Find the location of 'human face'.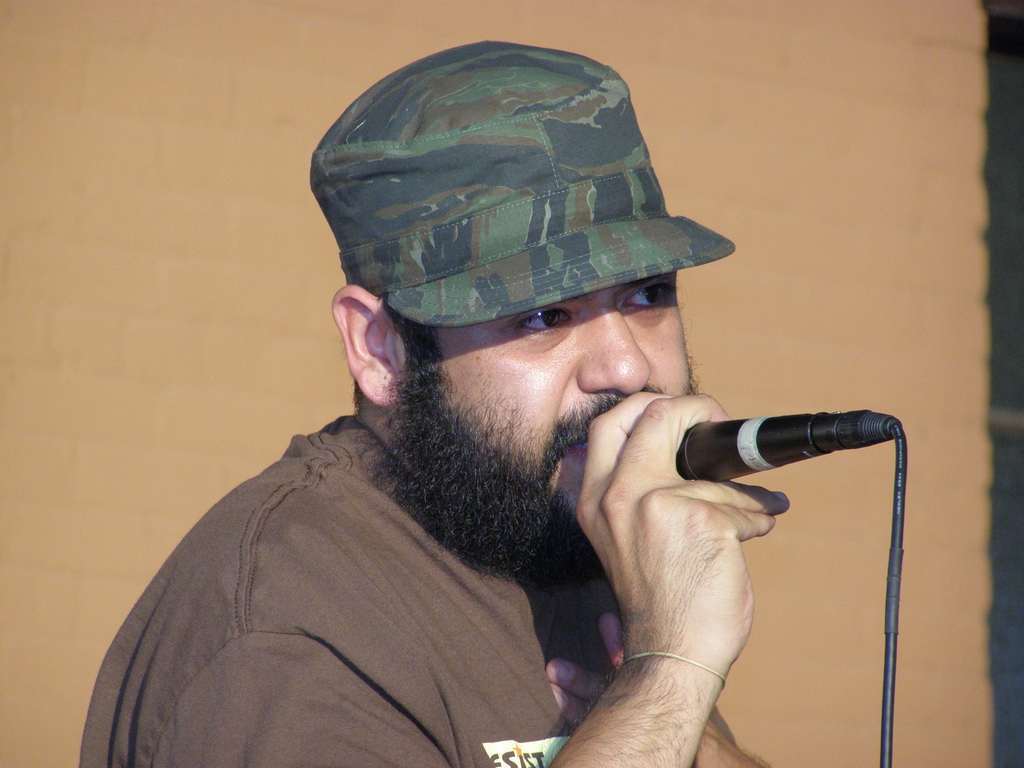
Location: (x1=408, y1=267, x2=697, y2=549).
